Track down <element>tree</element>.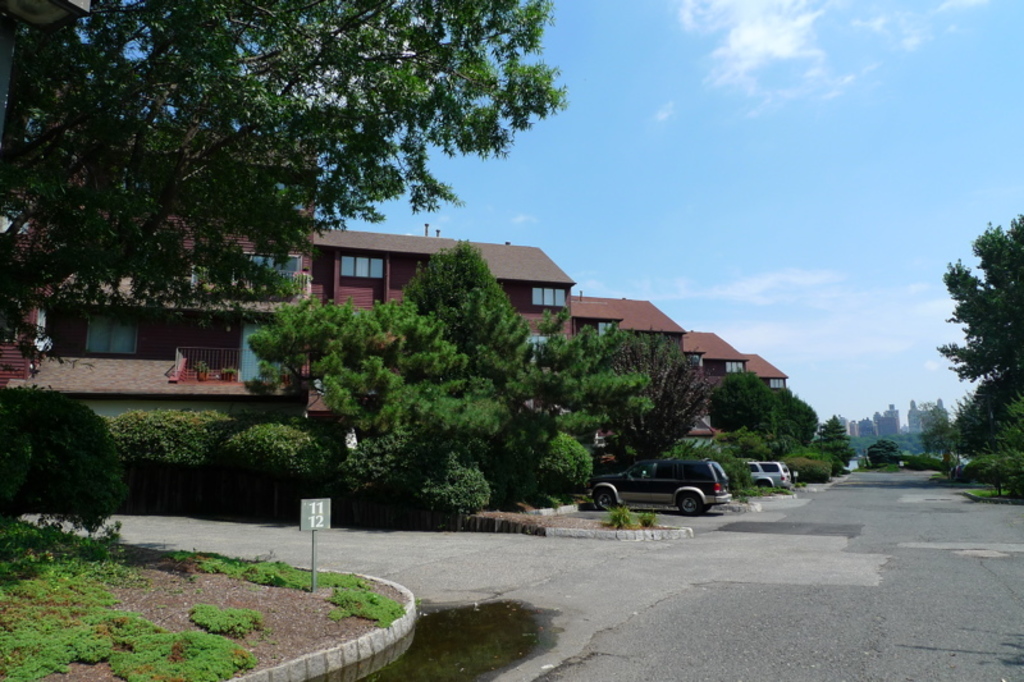
Tracked to box=[918, 398, 960, 456].
